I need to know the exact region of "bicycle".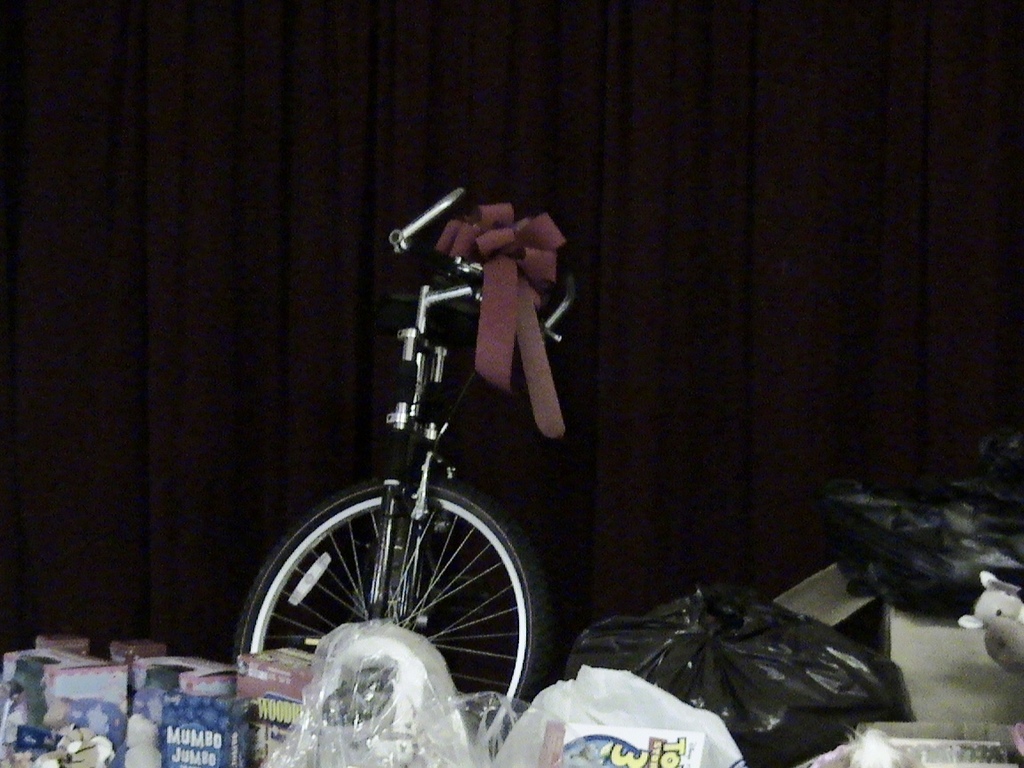
Region: rect(238, 178, 588, 725).
